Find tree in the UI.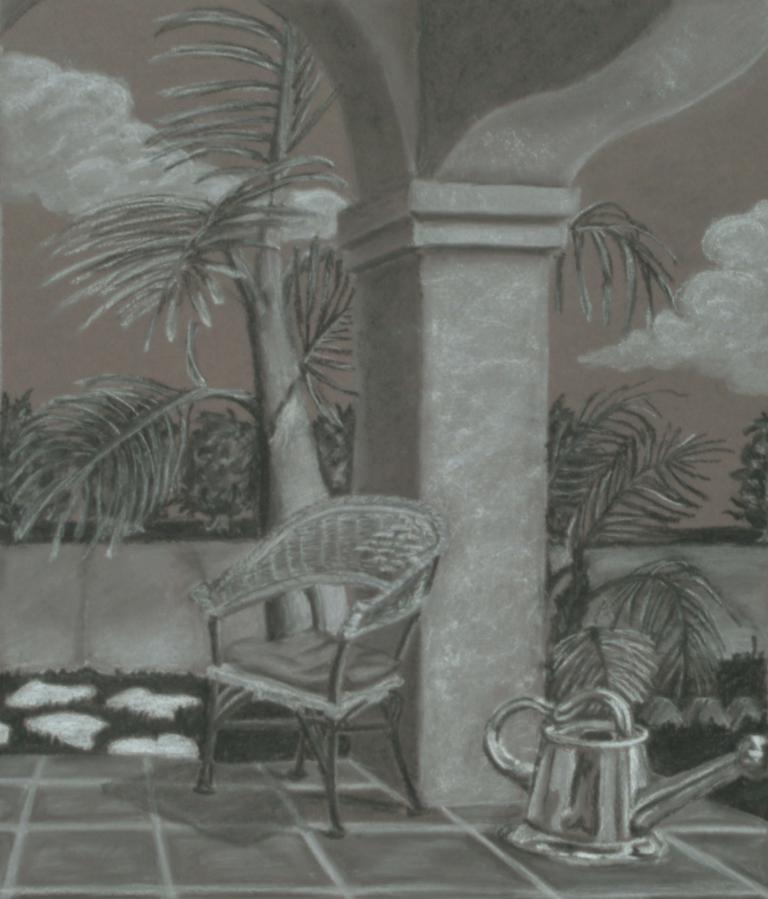
UI element at (5, 0, 677, 731).
